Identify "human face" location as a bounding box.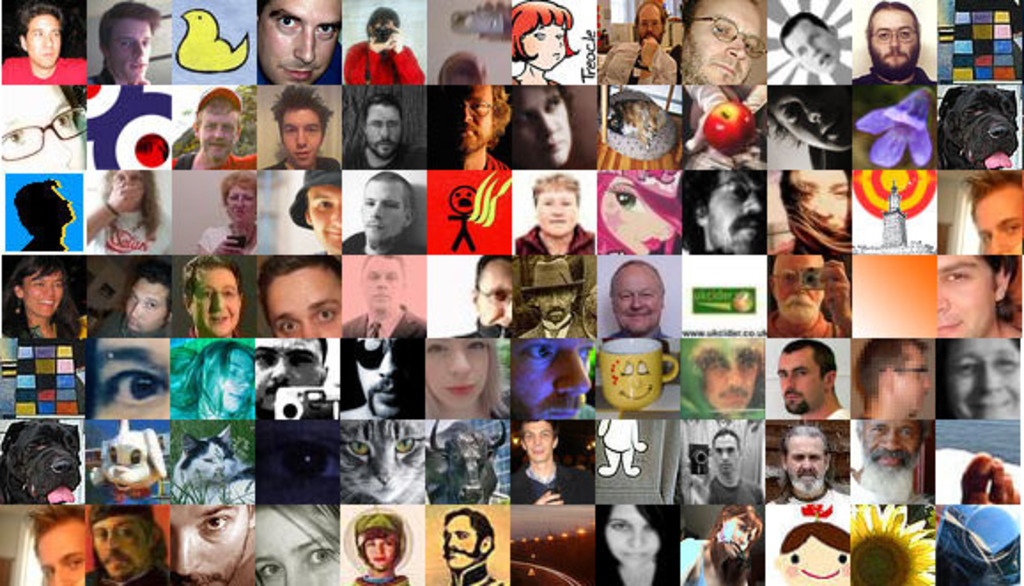
25,9,57,66.
